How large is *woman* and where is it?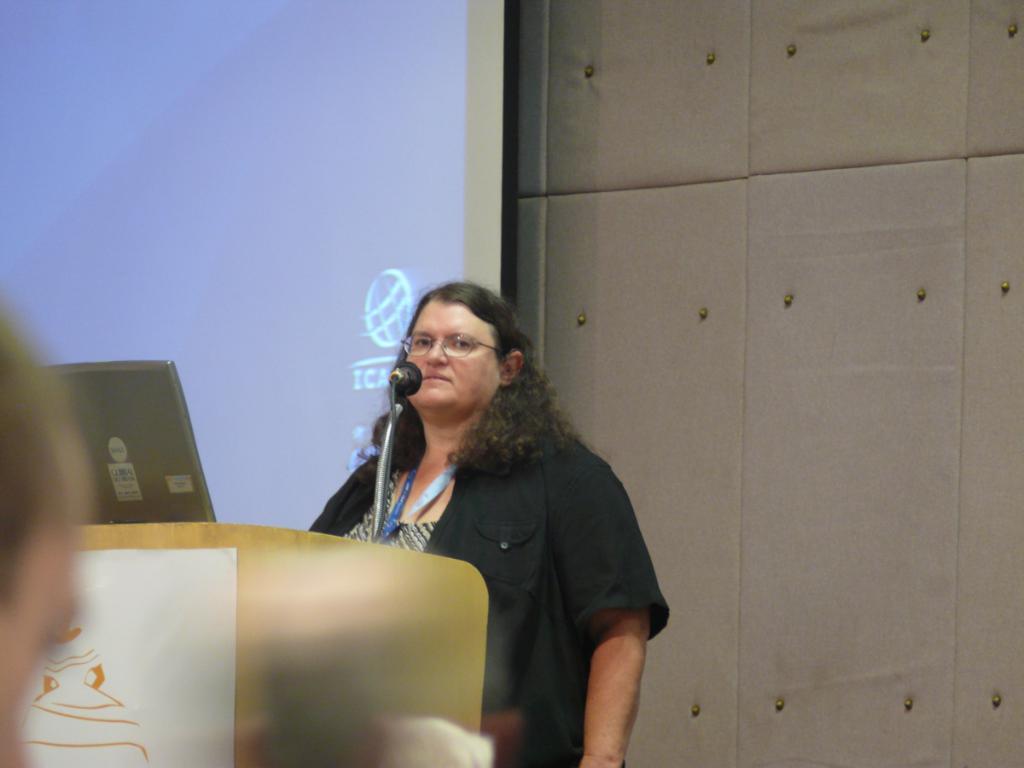
Bounding box: box(293, 278, 642, 753).
